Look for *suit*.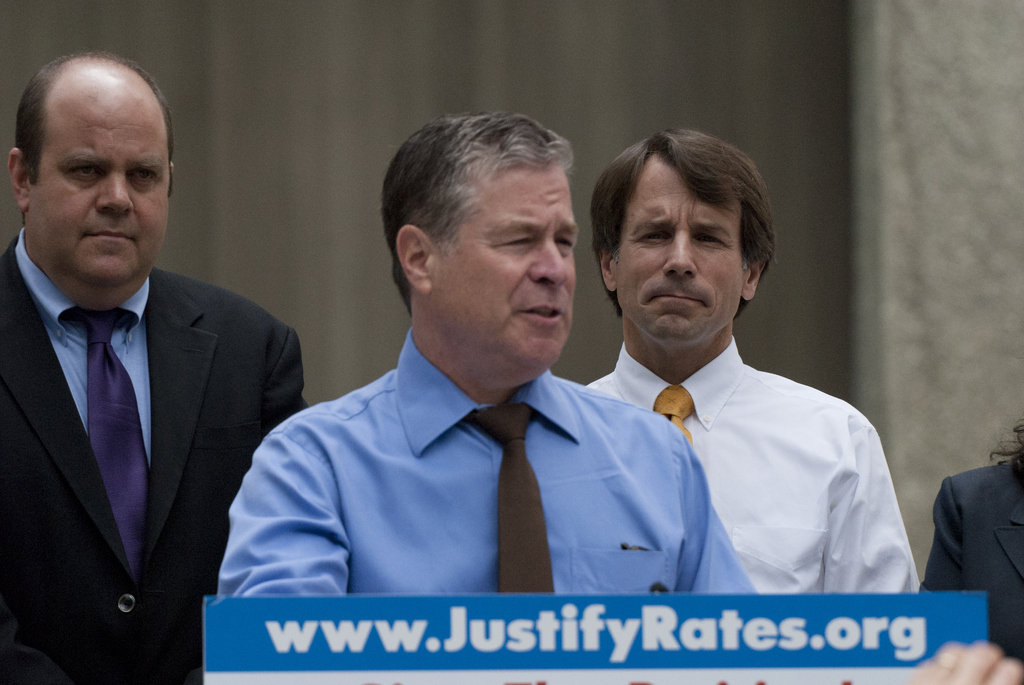
Found: rect(922, 460, 1023, 666).
